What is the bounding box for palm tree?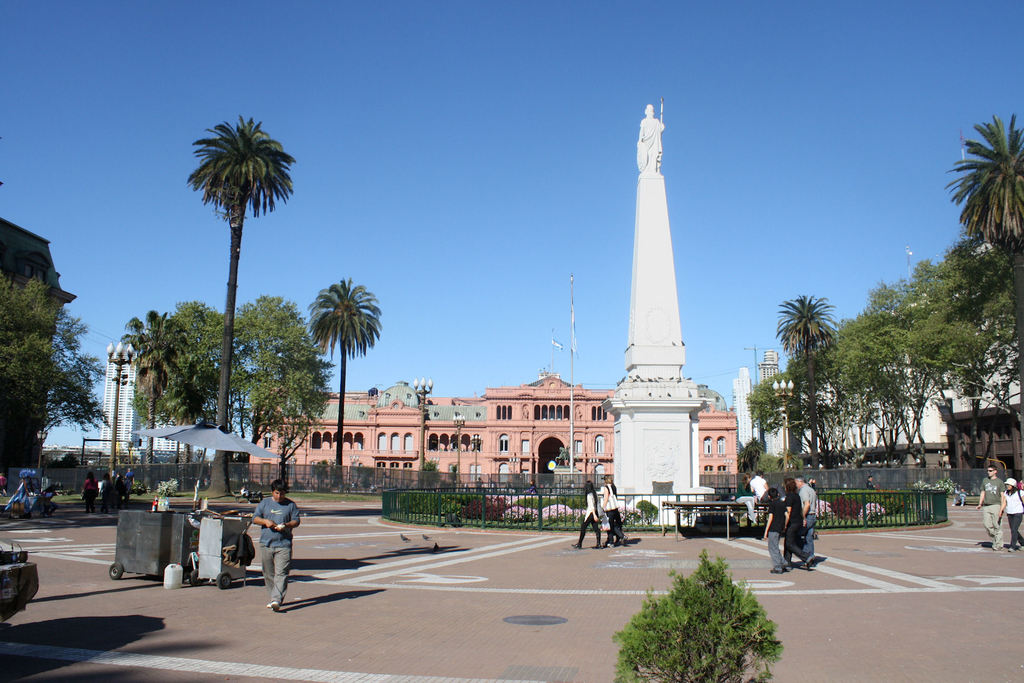
bbox=[767, 292, 851, 411].
